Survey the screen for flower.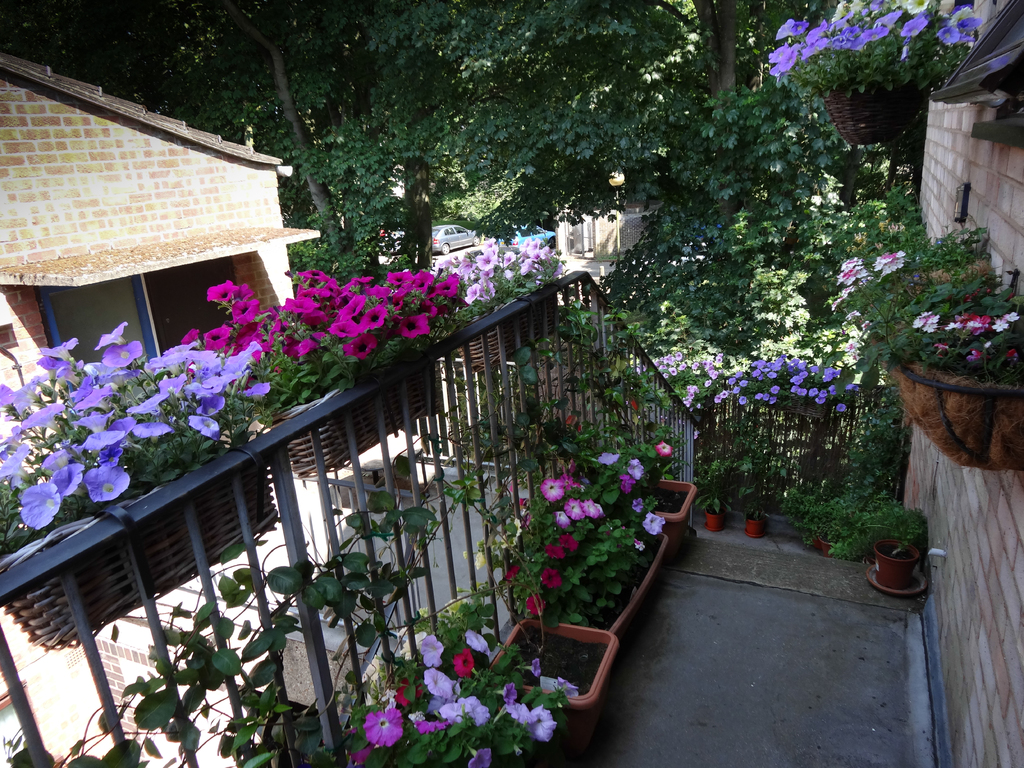
Survey found: {"x1": 627, "y1": 456, "x2": 647, "y2": 474}.
